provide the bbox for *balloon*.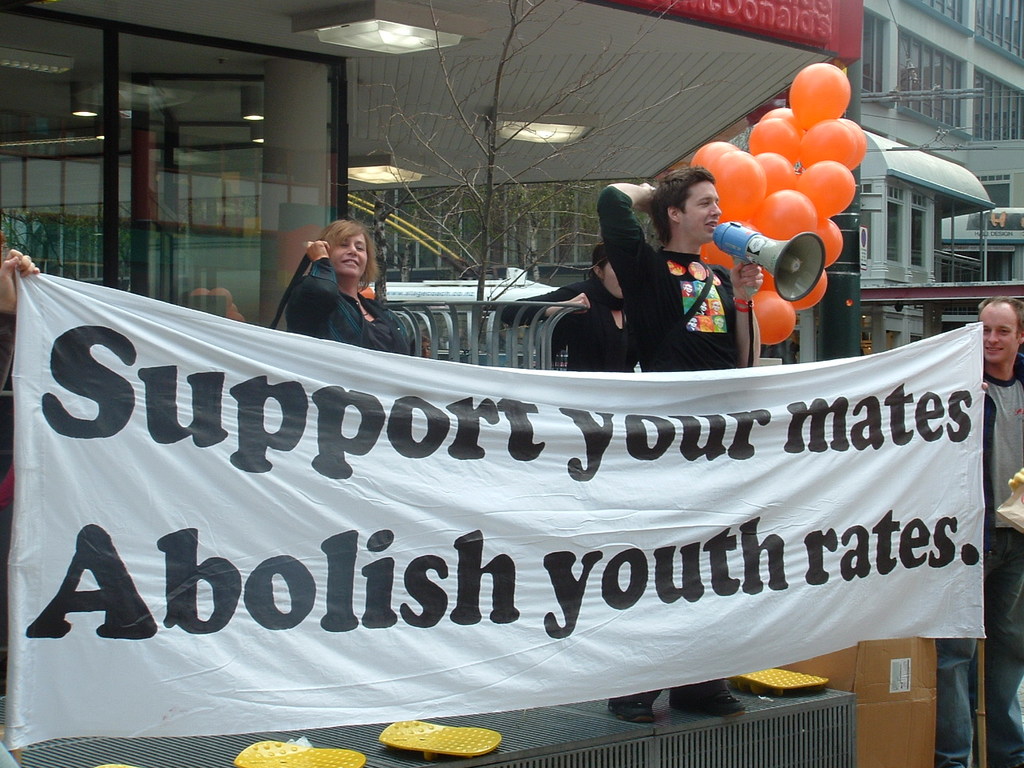
(left=794, top=269, right=834, bottom=313).
